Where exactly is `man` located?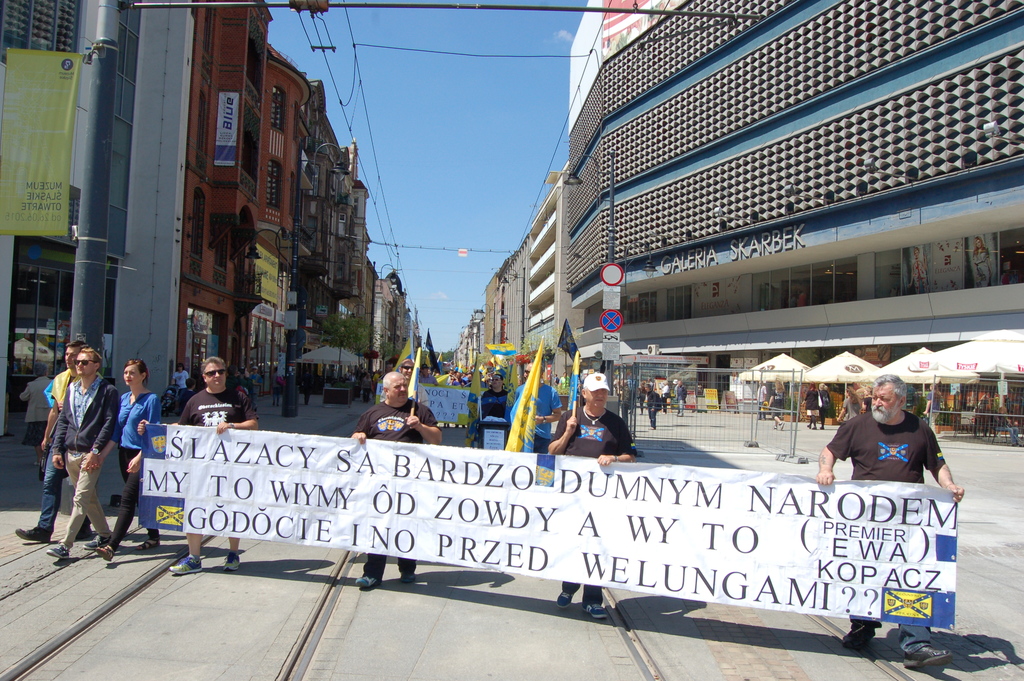
Its bounding box is crop(136, 350, 257, 577).
